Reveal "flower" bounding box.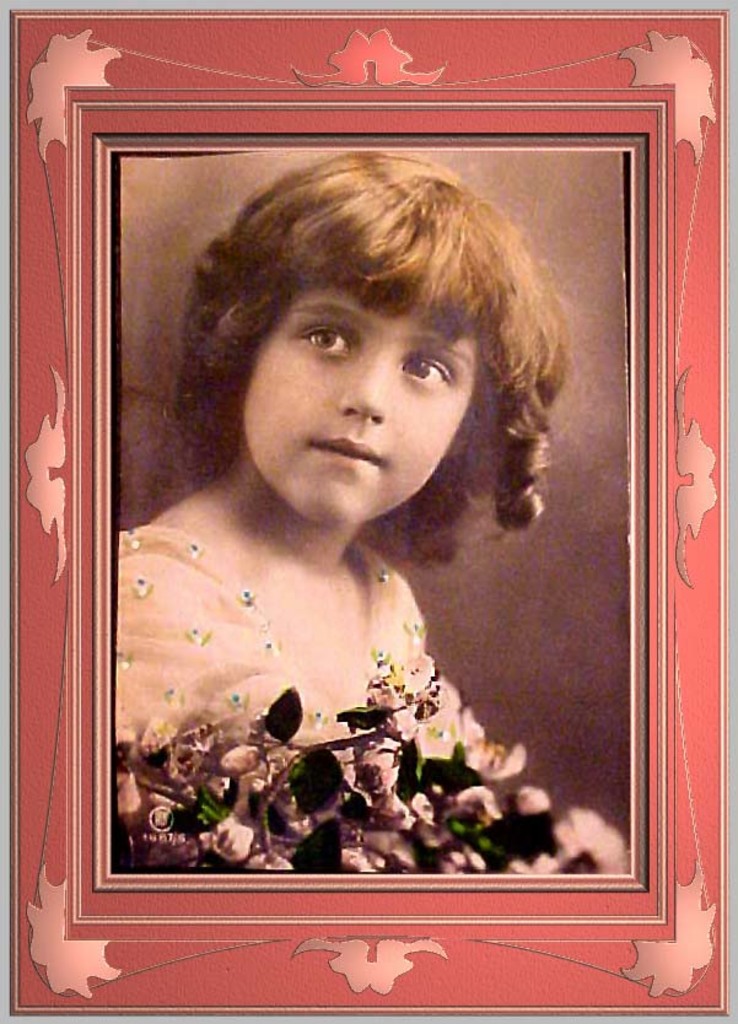
Revealed: [x1=400, y1=669, x2=465, y2=733].
